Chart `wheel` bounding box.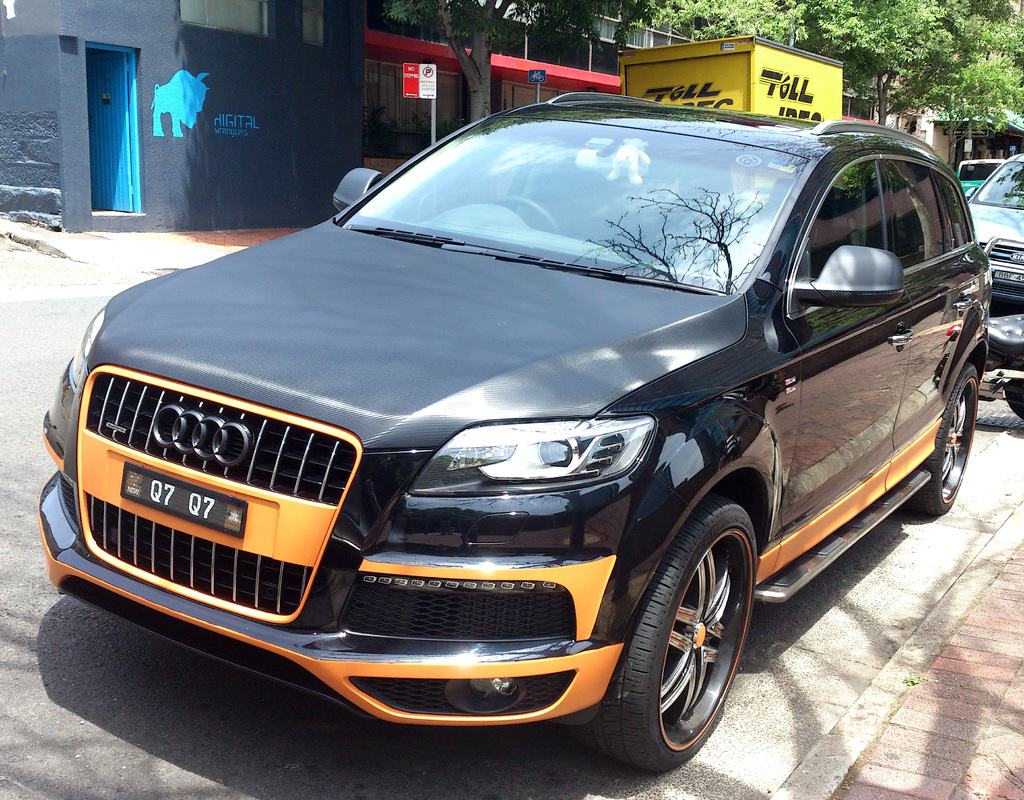
Charted: l=615, t=516, r=748, b=764.
